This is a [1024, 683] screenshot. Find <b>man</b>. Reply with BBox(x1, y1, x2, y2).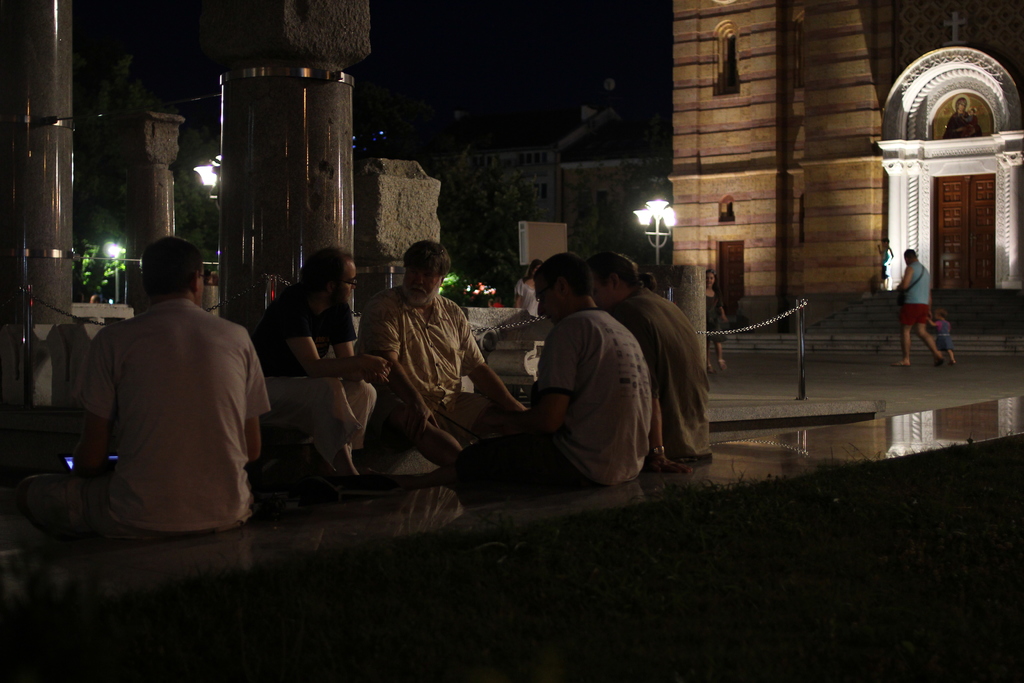
BBox(451, 254, 646, 504).
